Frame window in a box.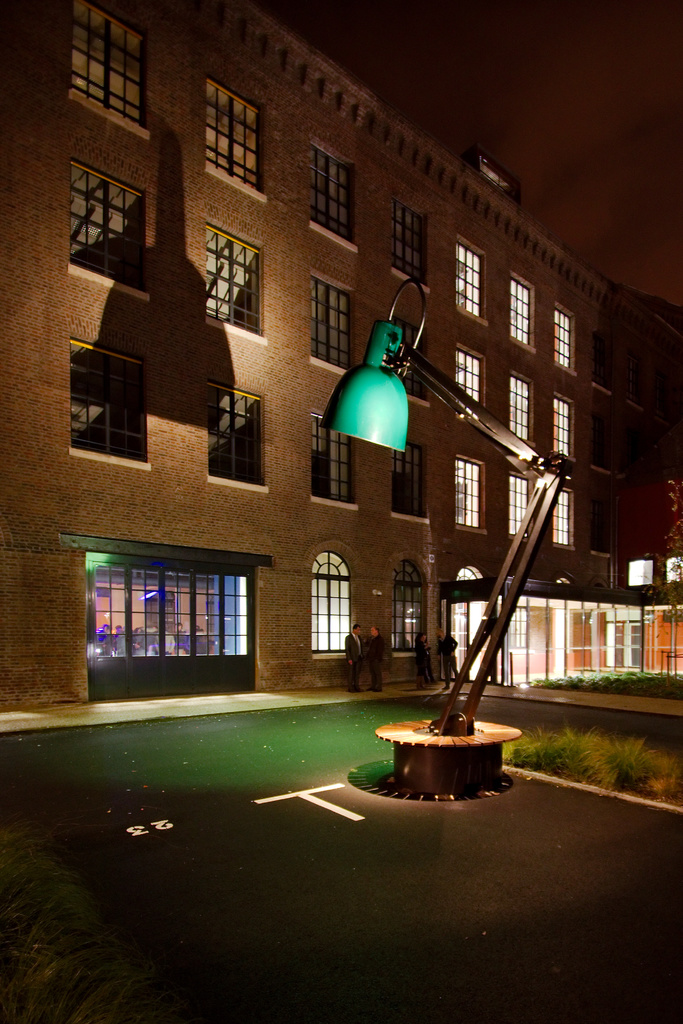
551/489/577/554.
